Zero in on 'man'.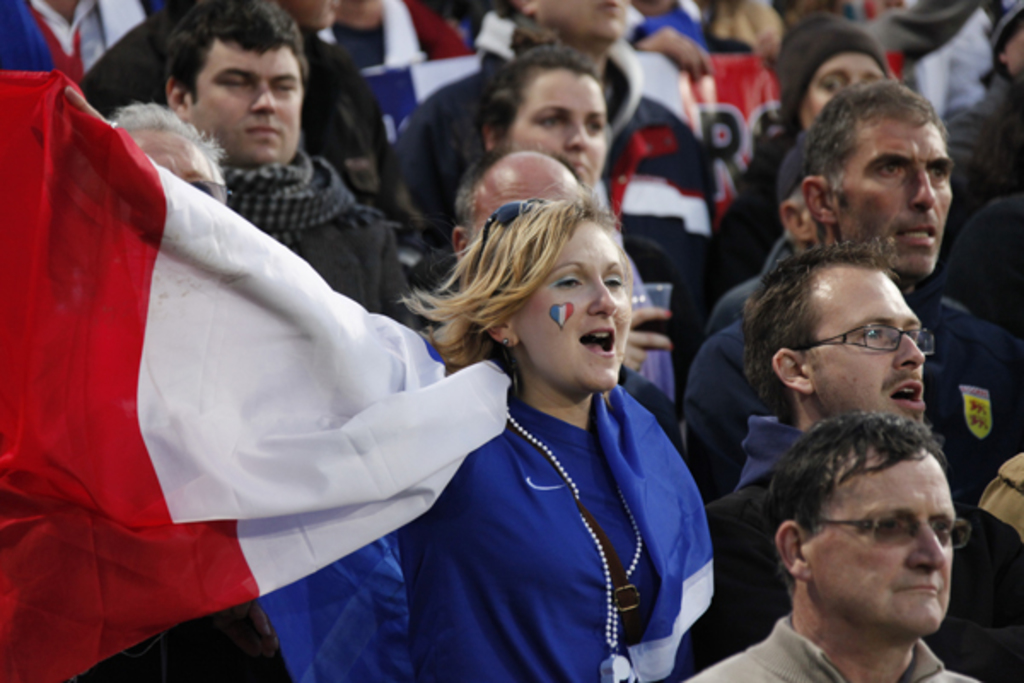
Zeroed in: [left=691, top=231, right=1022, bottom=681].
